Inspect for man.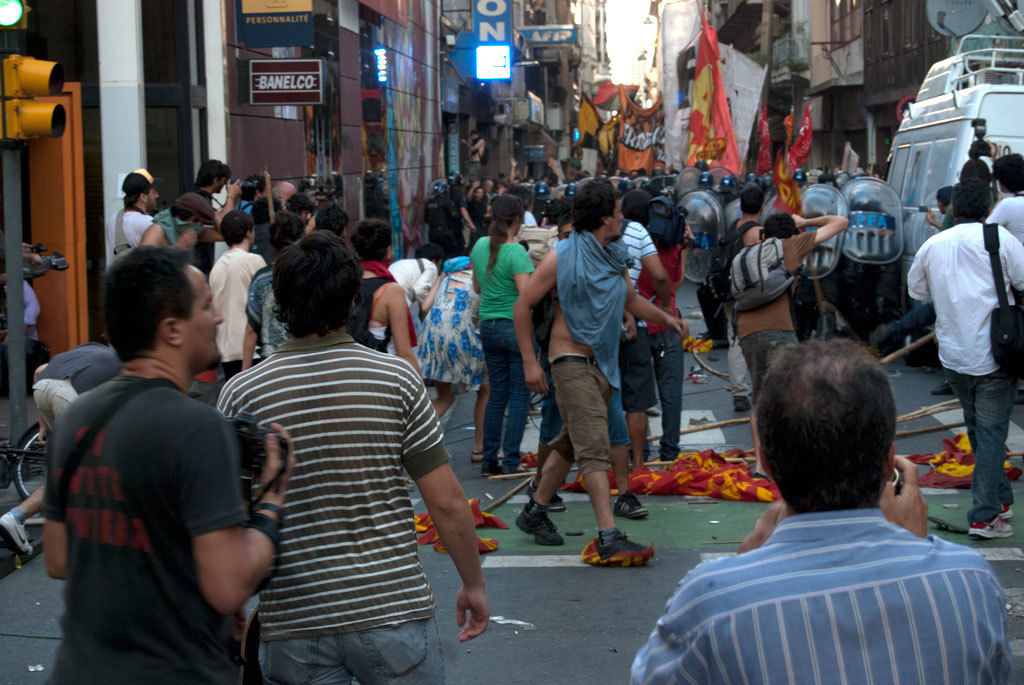
Inspection: BBox(313, 204, 348, 230).
